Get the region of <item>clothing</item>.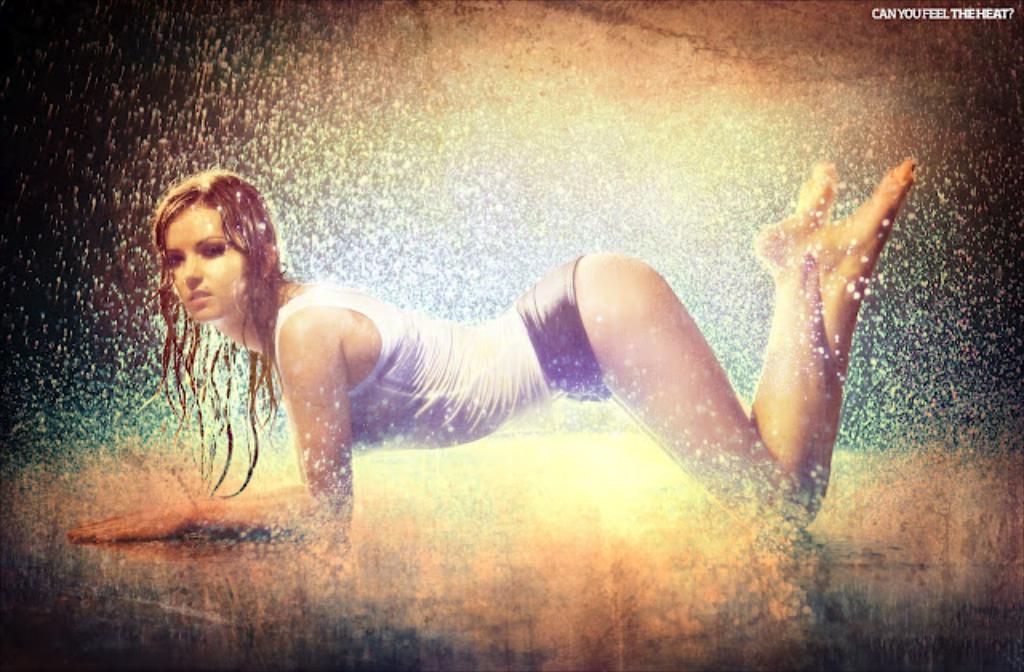
x1=272, y1=253, x2=632, y2=451.
